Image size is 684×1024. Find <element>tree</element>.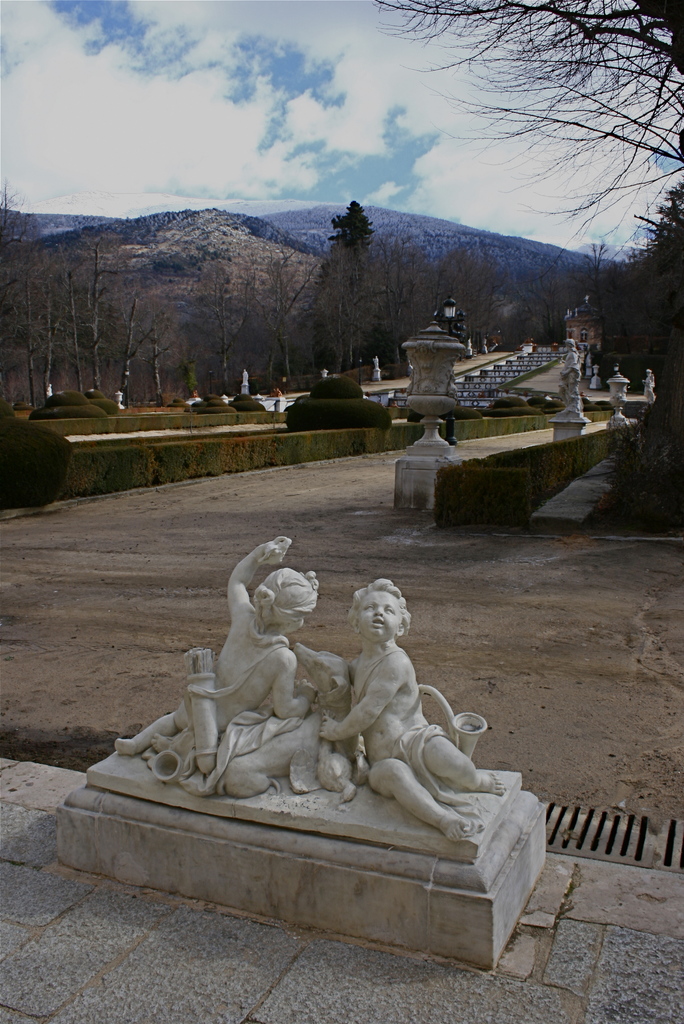
box(296, 177, 405, 330).
